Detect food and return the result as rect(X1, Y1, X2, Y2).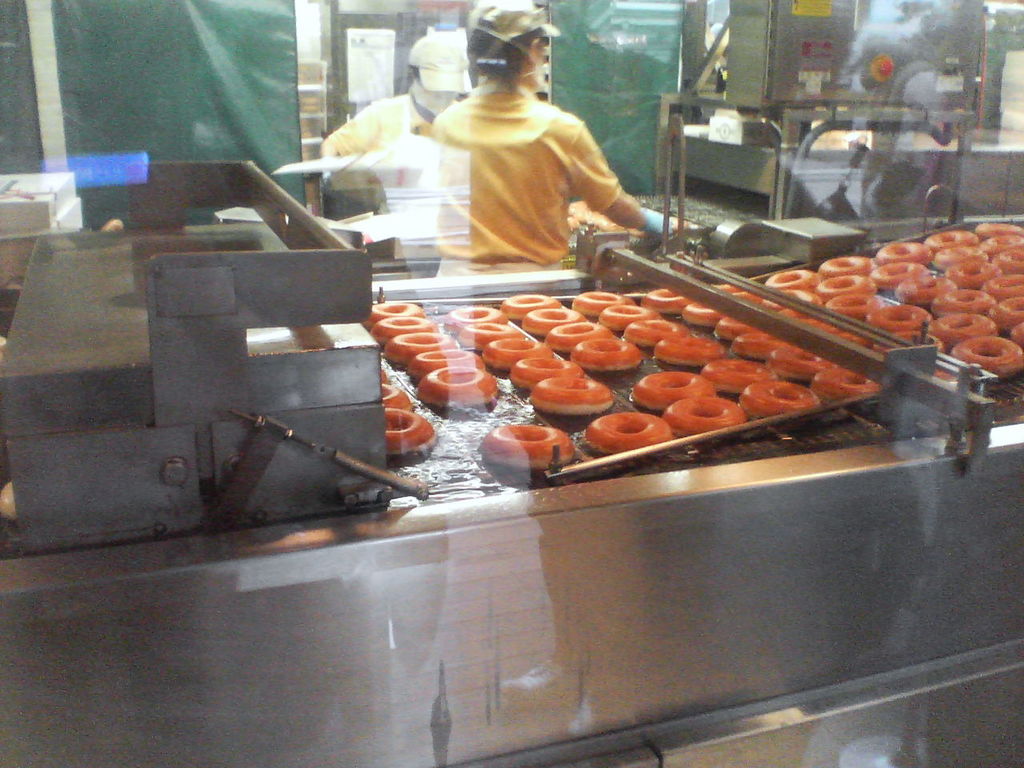
rect(869, 302, 935, 333).
